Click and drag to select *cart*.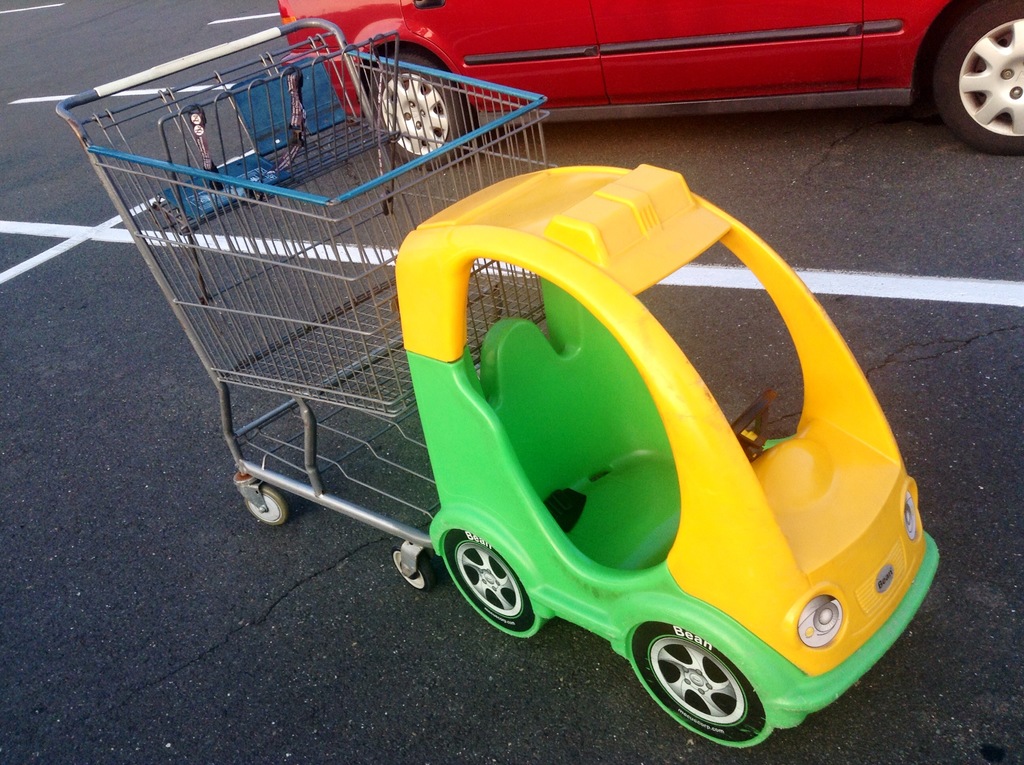
Selection: {"left": 56, "top": 20, "right": 940, "bottom": 747}.
